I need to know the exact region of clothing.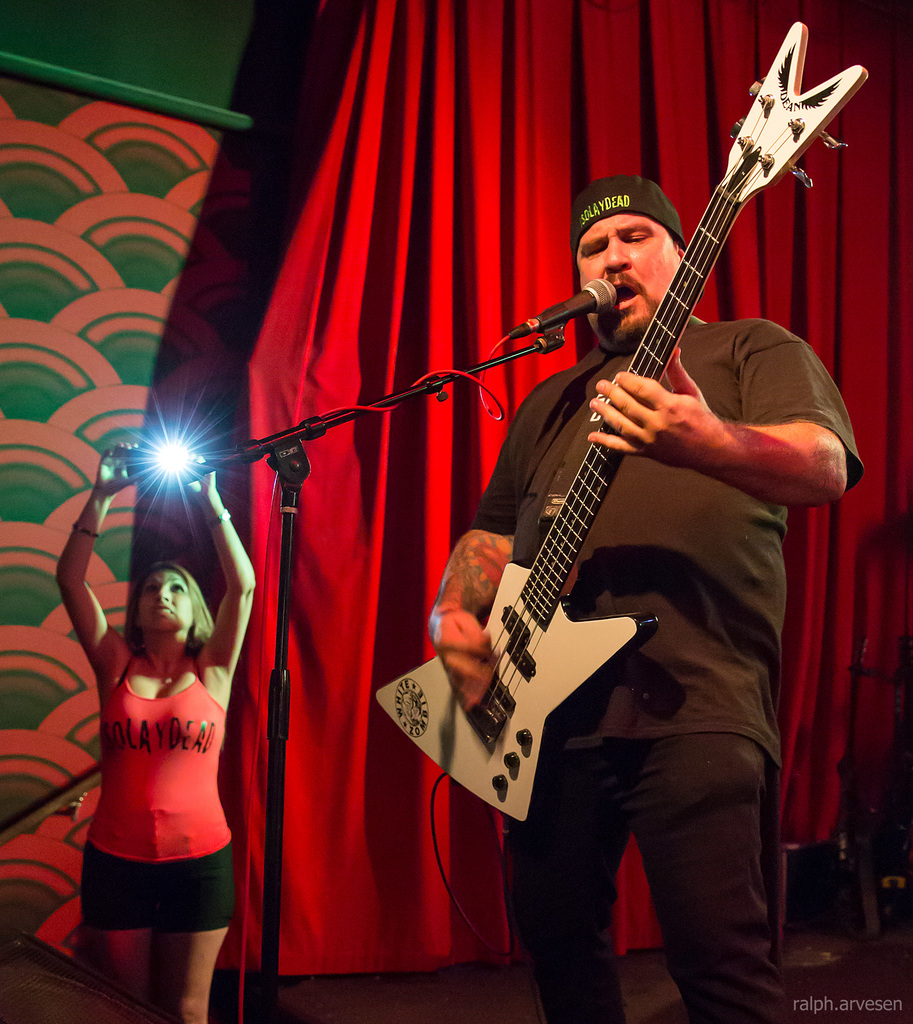
Region: detection(455, 311, 862, 1023).
